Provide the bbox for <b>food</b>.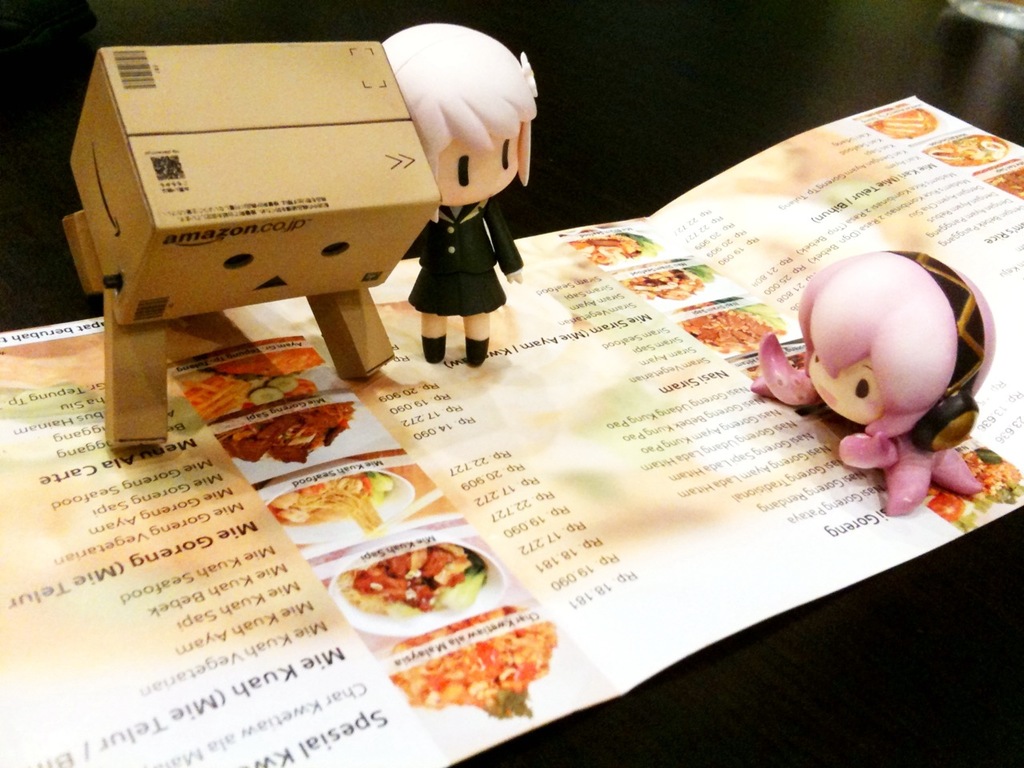
box(211, 398, 358, 468).
